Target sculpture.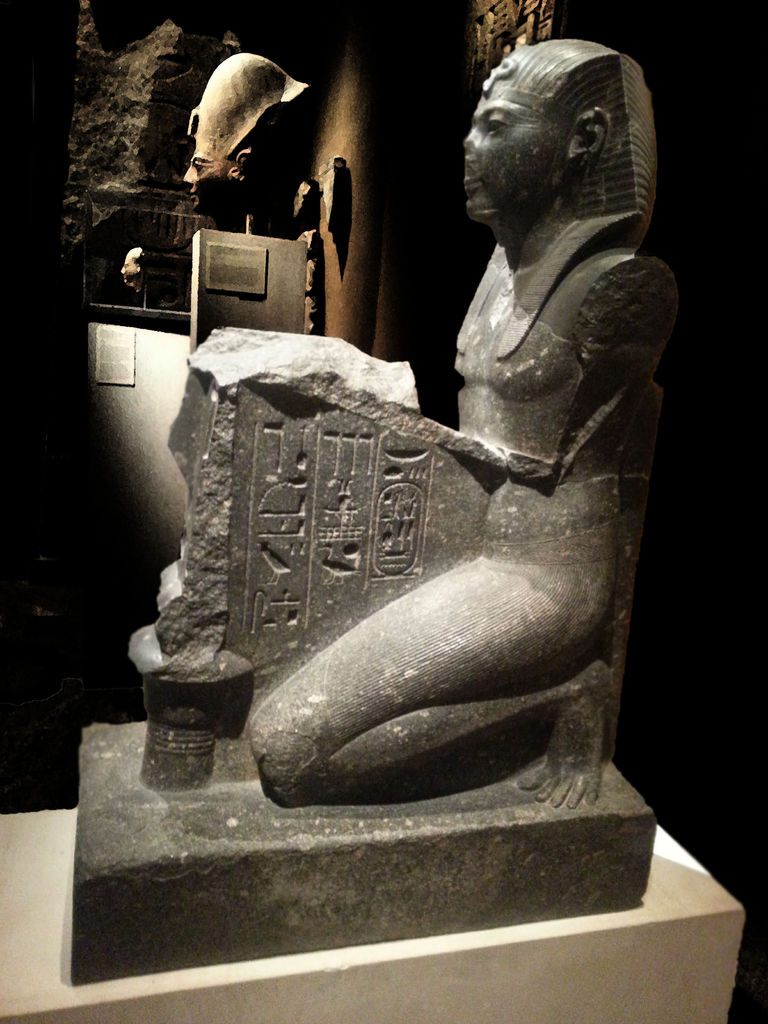
Target region: [x1=120, y1=40, x2=655, y2=799].
